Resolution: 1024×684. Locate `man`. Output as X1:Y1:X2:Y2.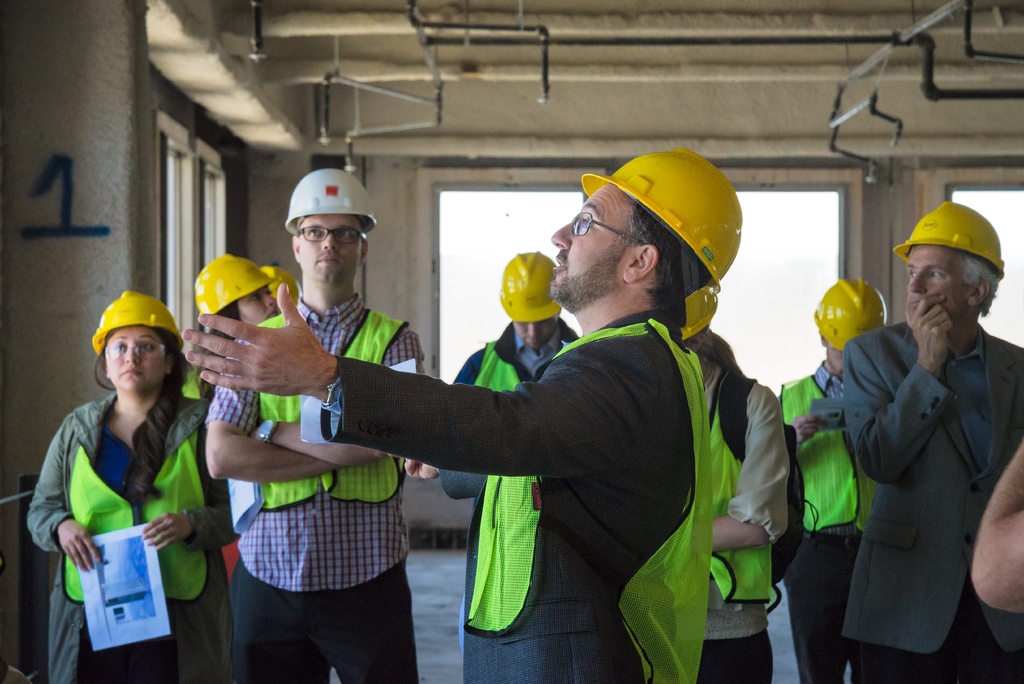
184:148:743:683.
